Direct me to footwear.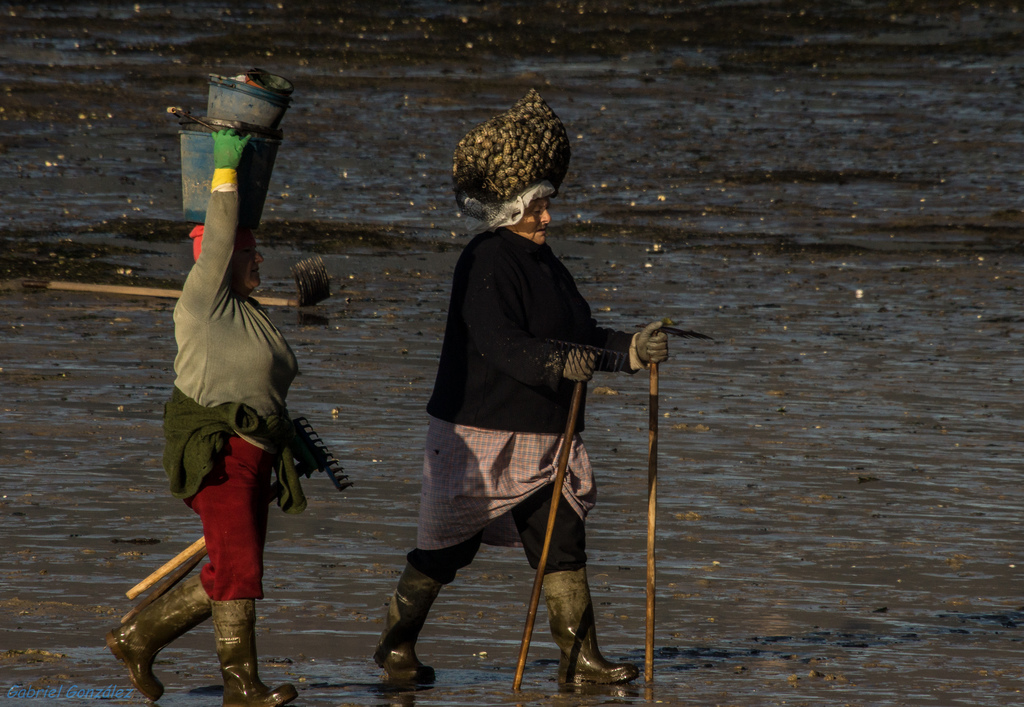
Direction: l=209, t=594, r=297, b=706.
